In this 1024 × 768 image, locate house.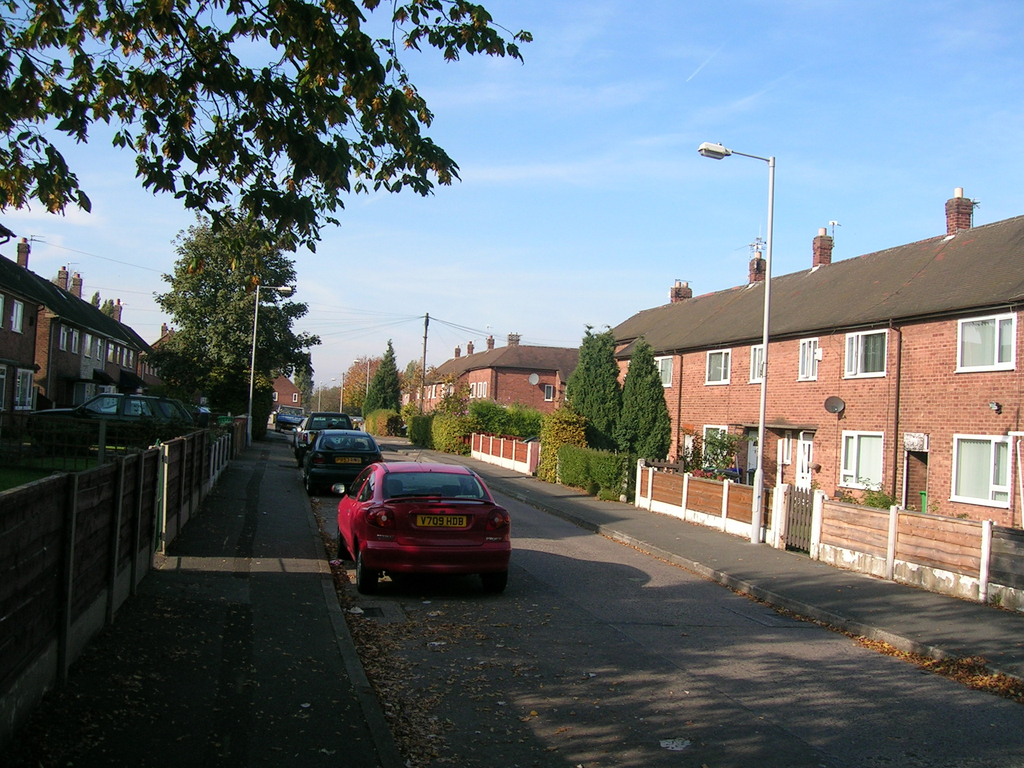
Bounding box: BBox(419, 326, 582, 442).
